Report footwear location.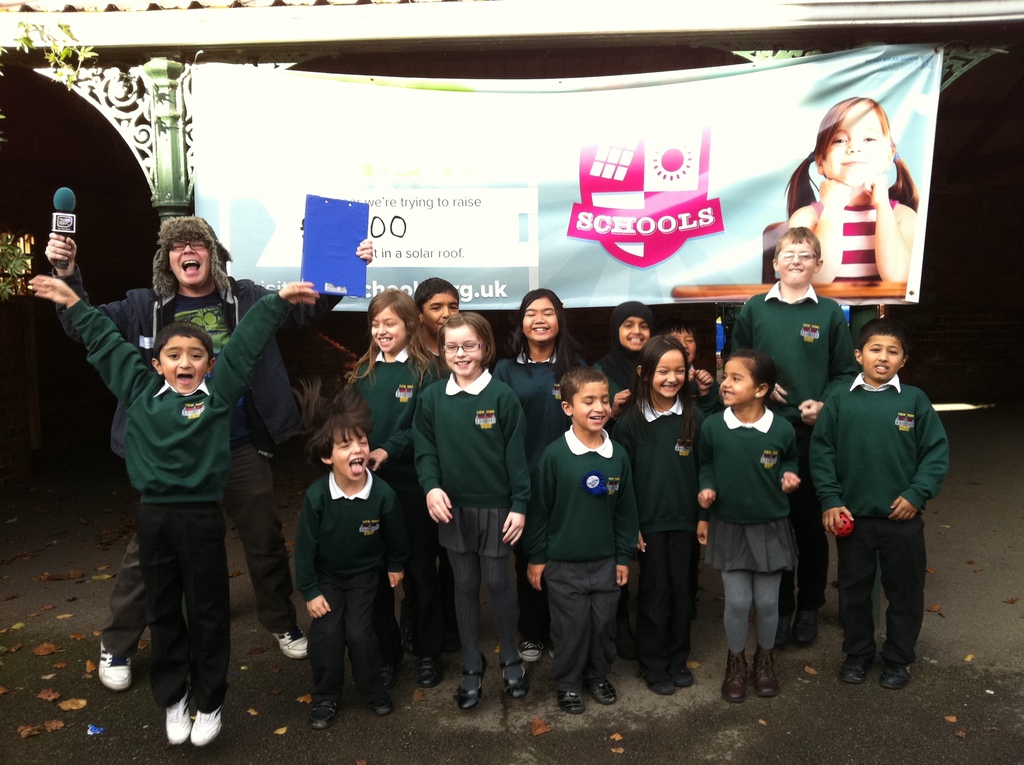
Report: 580 682 615 705.
